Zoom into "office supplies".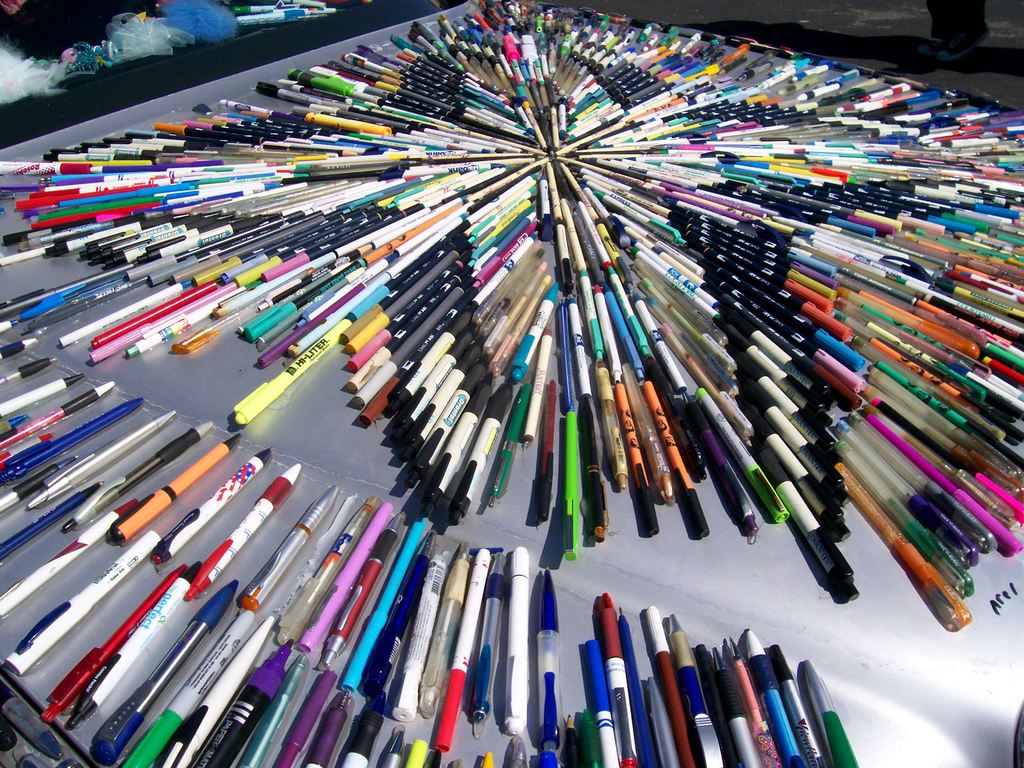
Zoom target: Rect(639, 378, 699, 529).
